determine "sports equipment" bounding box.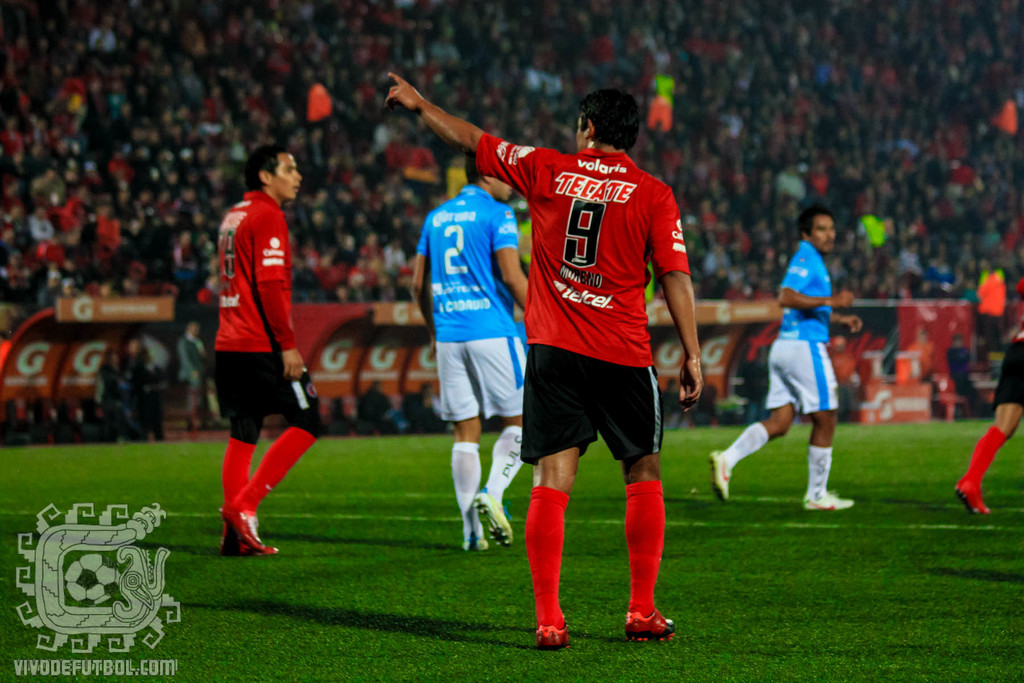
Determined: pyautogui.locateOnScreen(480, 493, 519, 544).
